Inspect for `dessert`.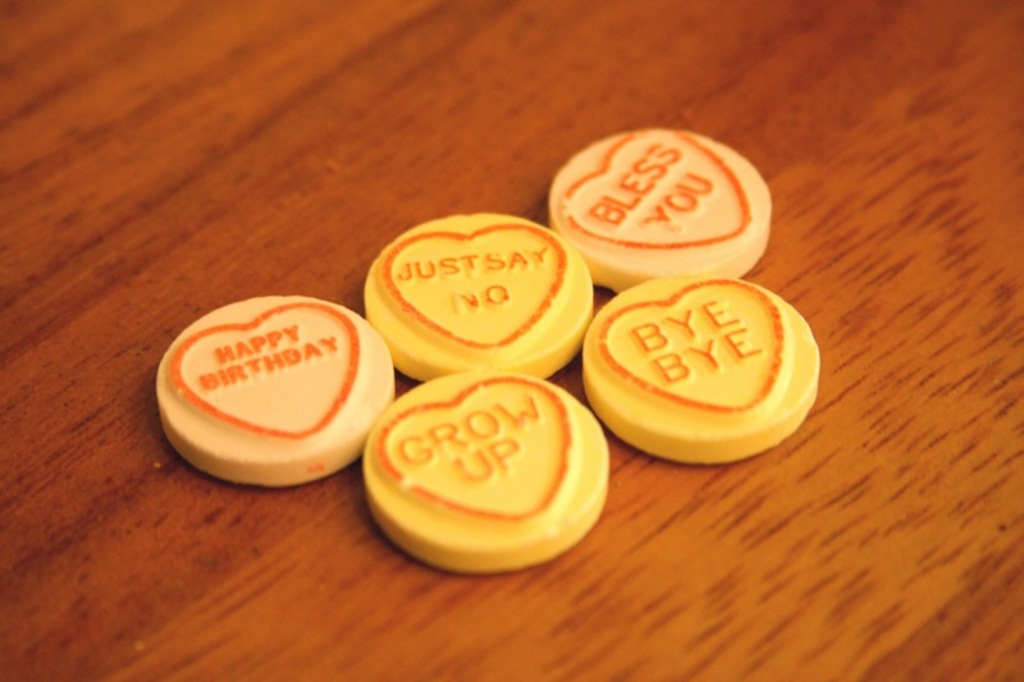
Inspection: [x1=360, y1=374, x2=608, y2=573].
